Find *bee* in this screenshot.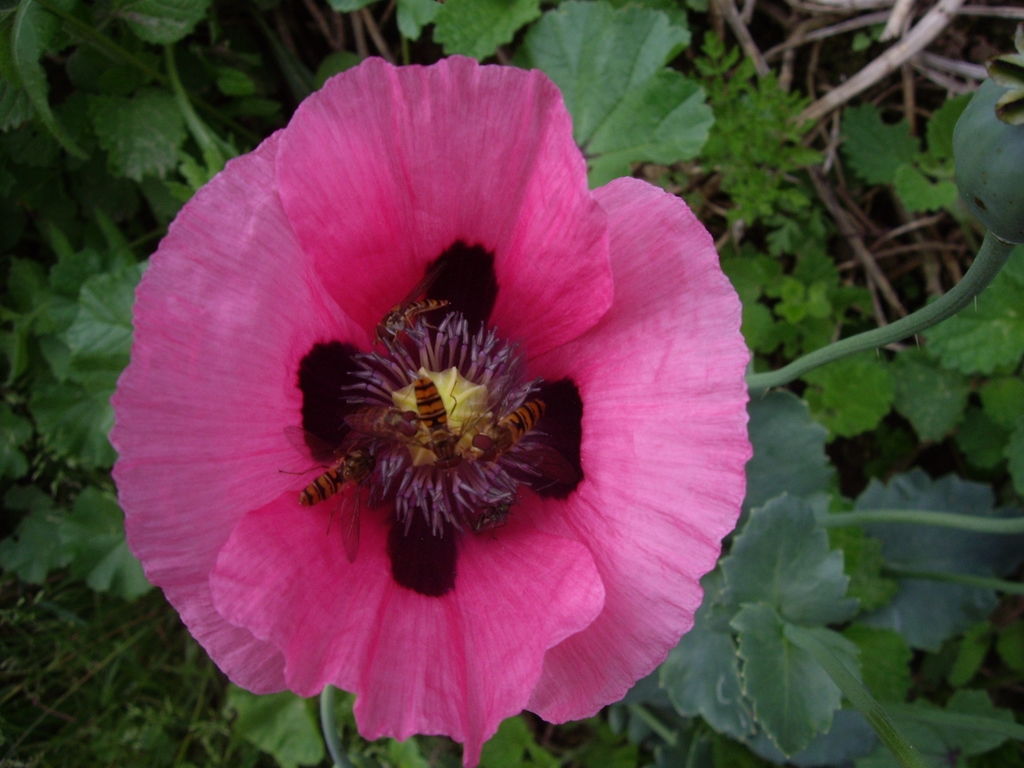
The bounding box for *bee* is (365, 269, 466, 354).
